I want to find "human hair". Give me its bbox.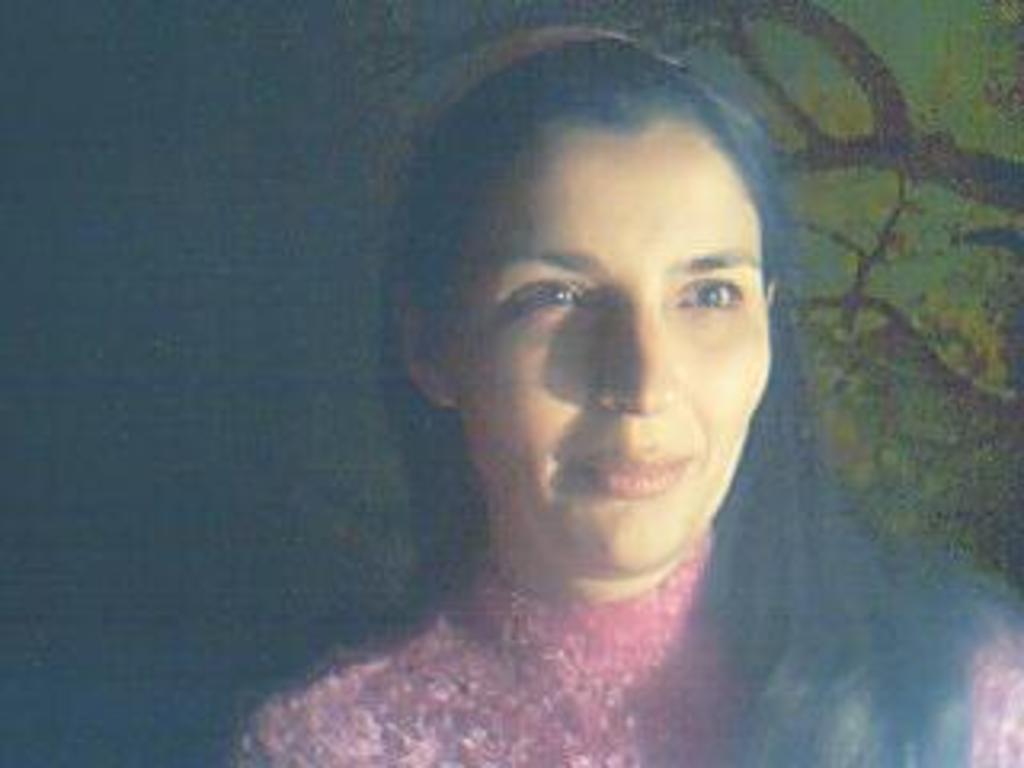
<box>349,0,867,675</box>.
